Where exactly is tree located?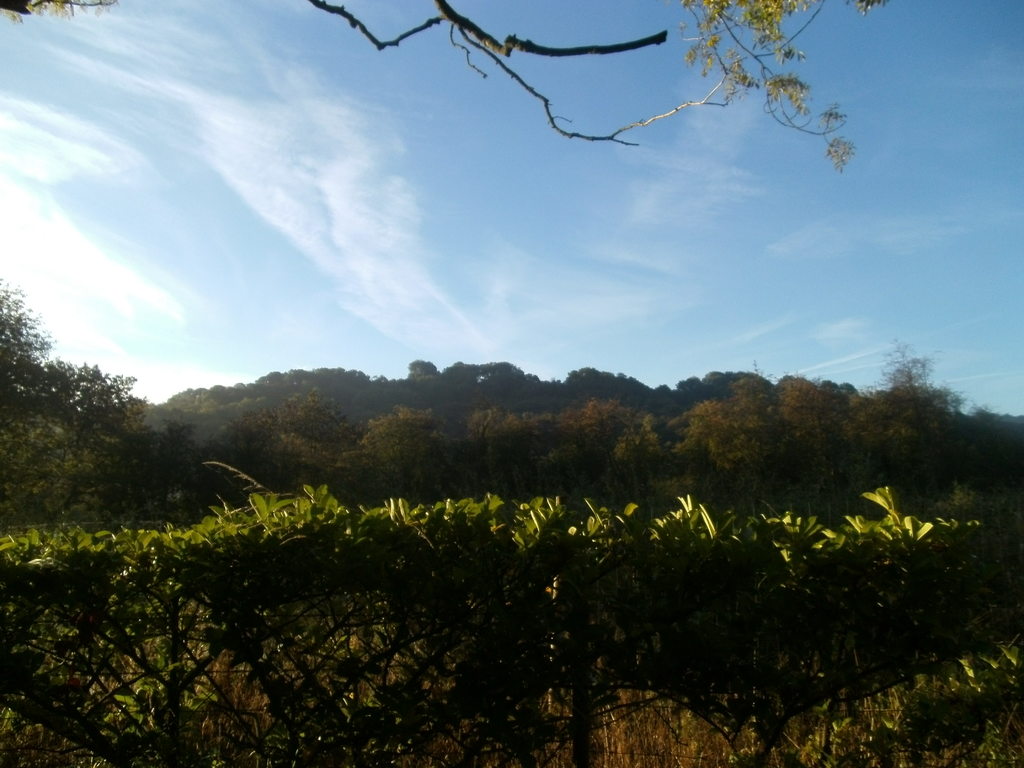
Its bounding box is locate(0, 0, 890, 177).
